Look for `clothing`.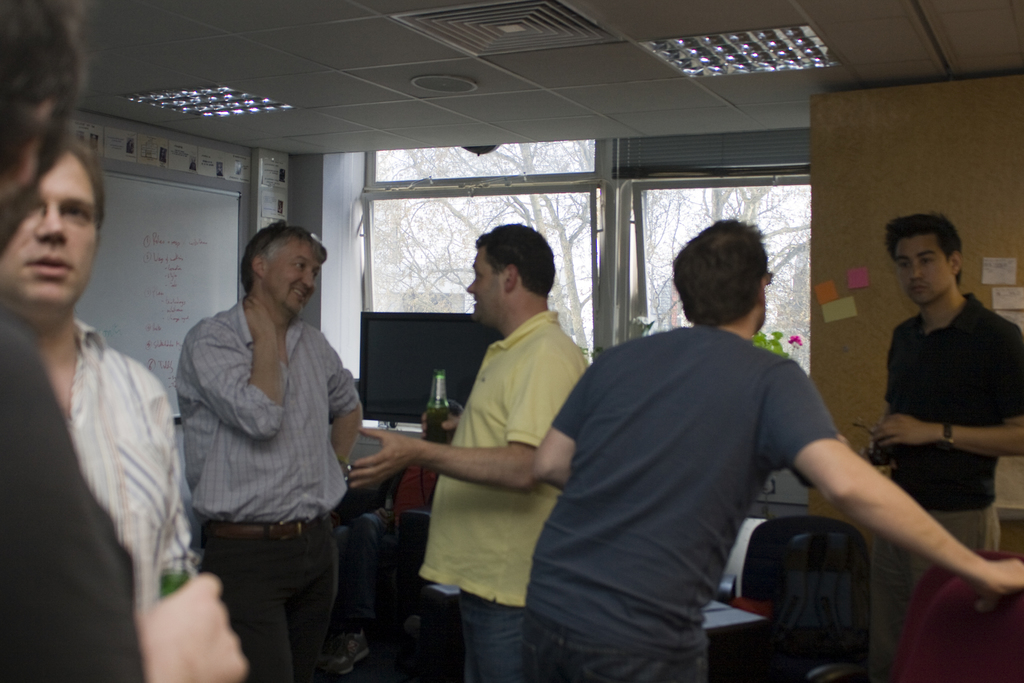
Found: l=556, t=313, r=844, b=675.
